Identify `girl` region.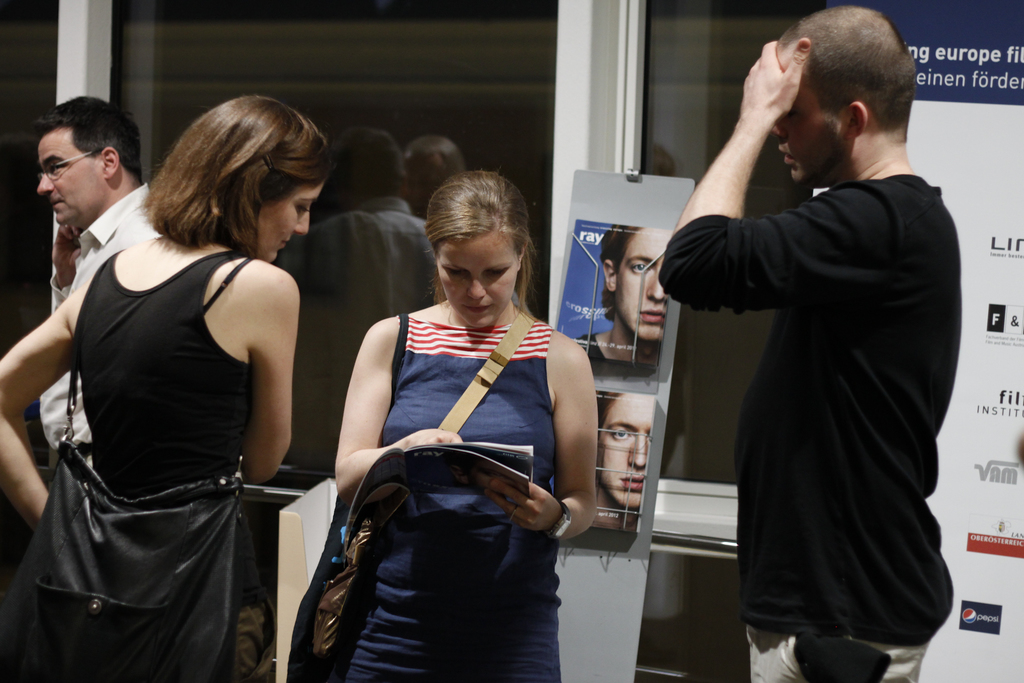
Region: bbox=[0, 93, 339, 682].
